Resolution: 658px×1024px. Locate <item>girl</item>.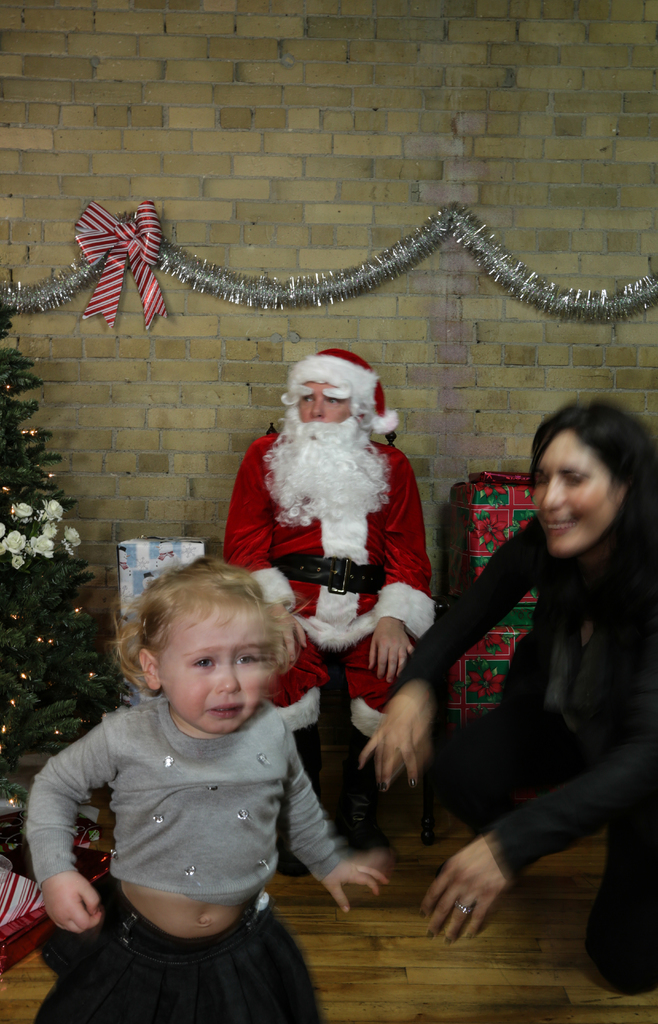
crop(29, 556, 385, 1023).
